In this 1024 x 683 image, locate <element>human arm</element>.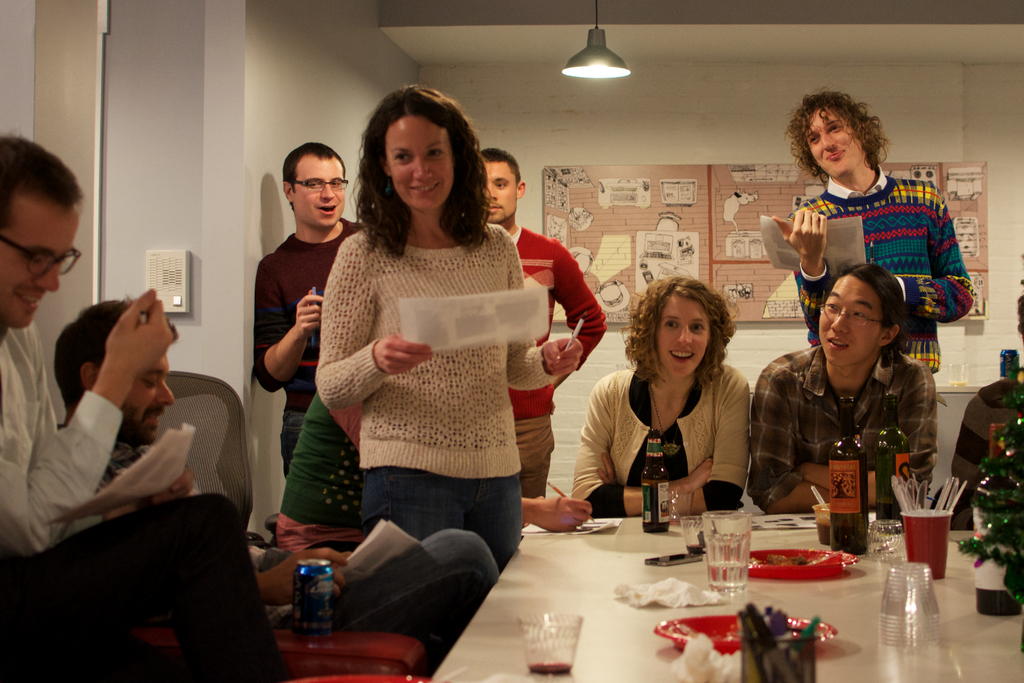
Bounding box: (left=568, top=364, right=717, bottom=518).
